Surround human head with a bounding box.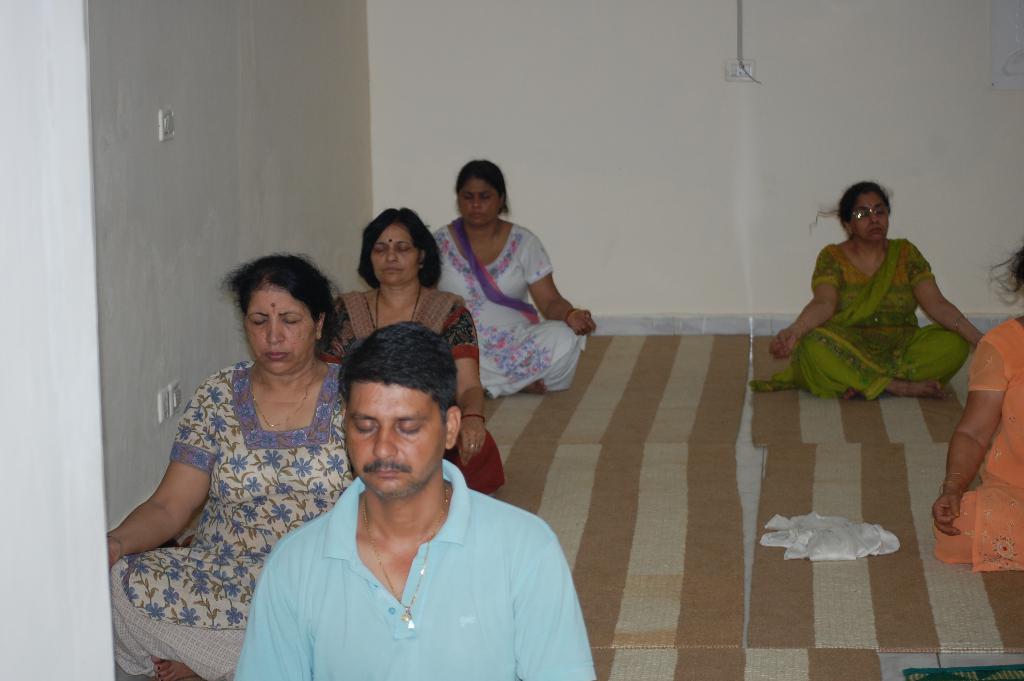
326,338,465,495.
